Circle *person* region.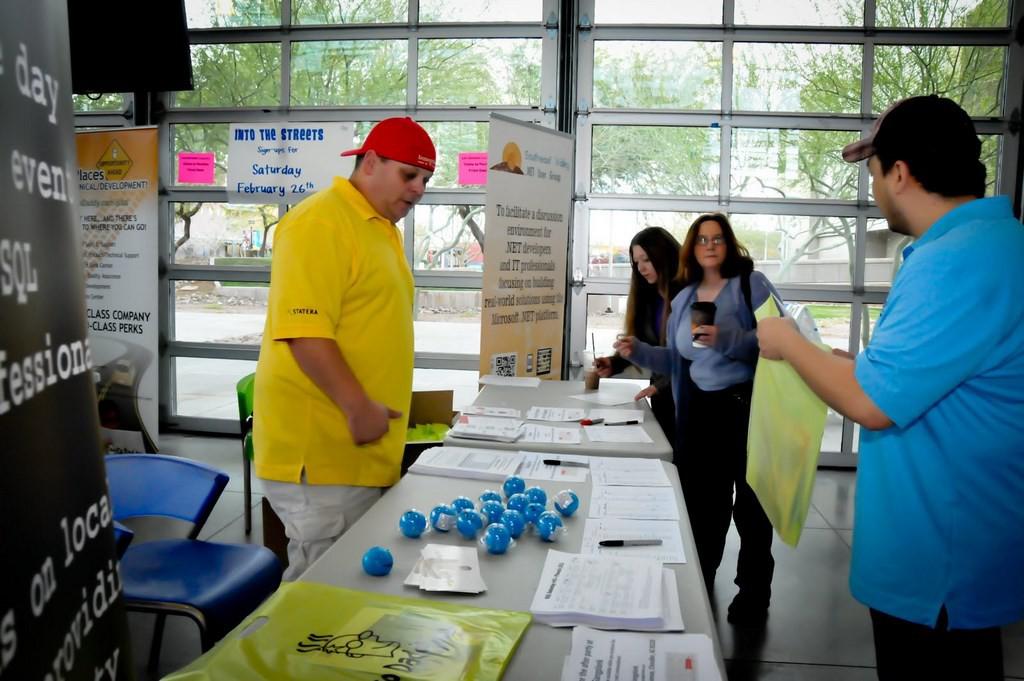
Region: {"x1": 246, "y1": 108, "x2": 443, "y2": 588}.
